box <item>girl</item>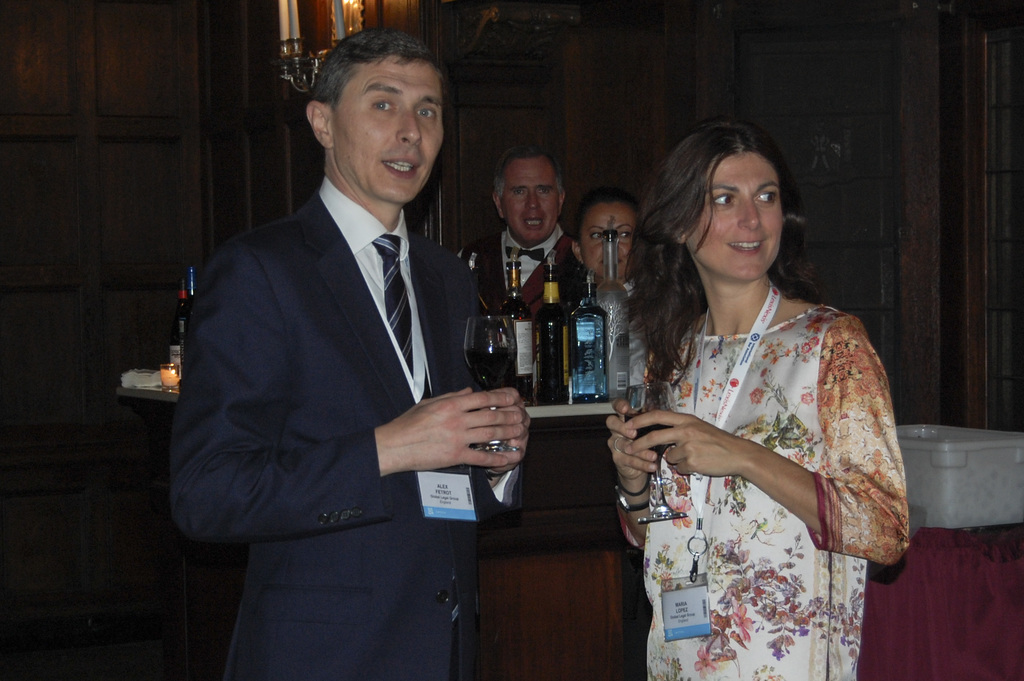
[602,111,909,678]
